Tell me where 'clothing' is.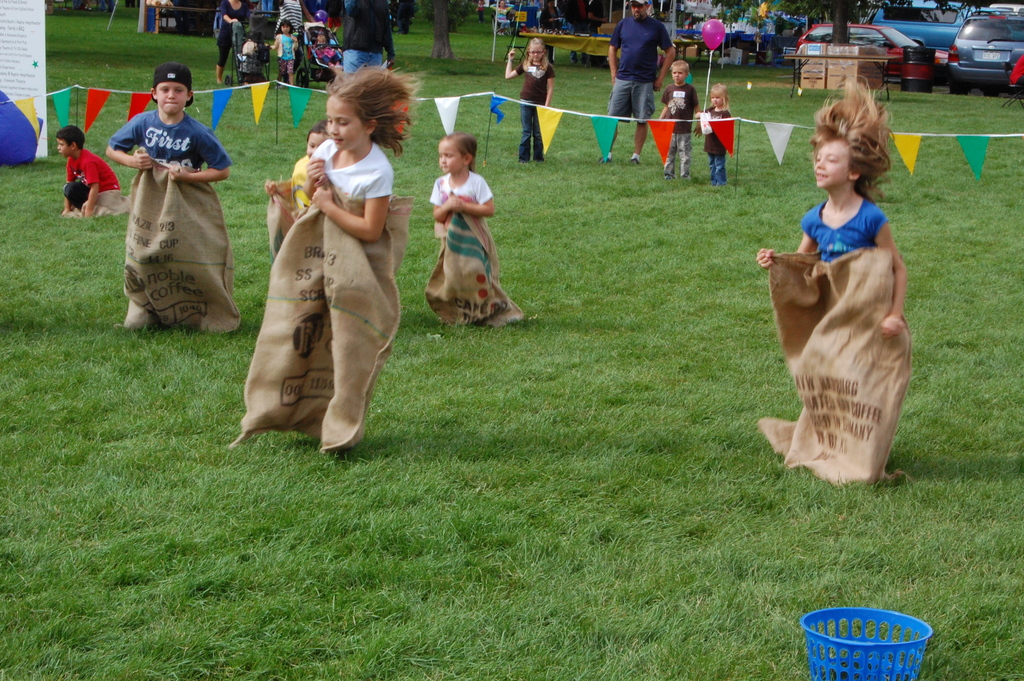
'clothing' is at (213,0,248,67).
